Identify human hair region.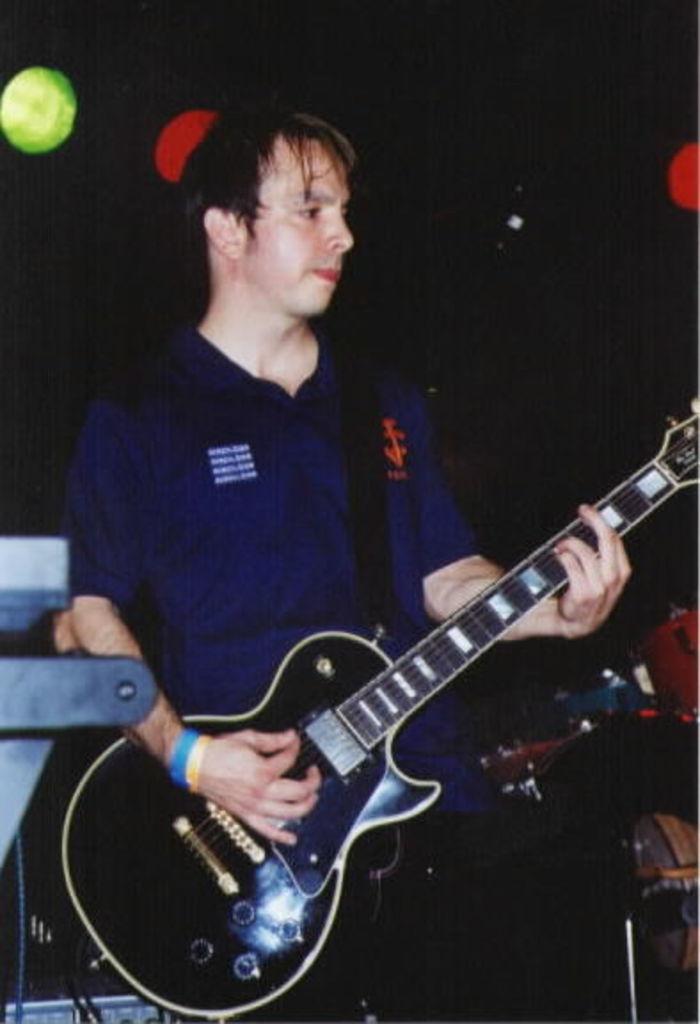
Region: (176,103,362,277).
